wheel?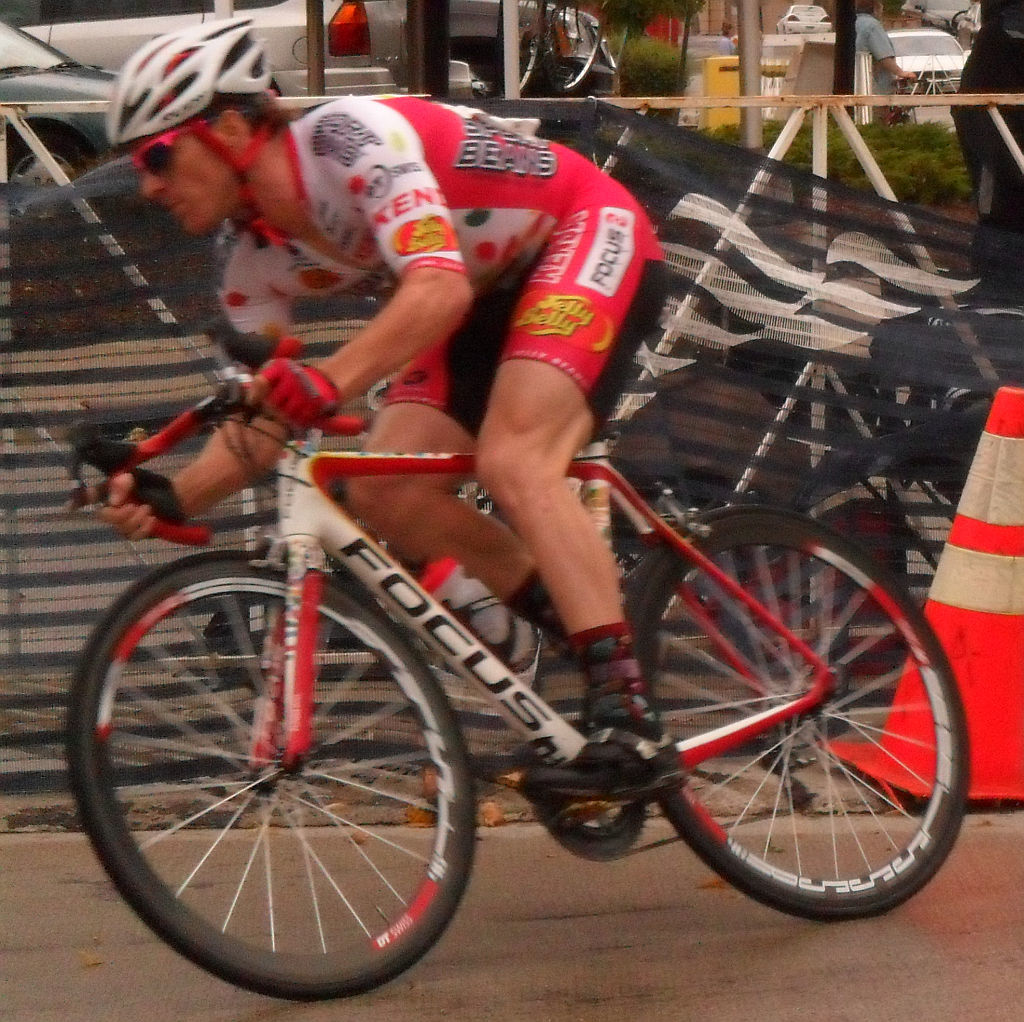
detection(66, 548, 489, 999)
